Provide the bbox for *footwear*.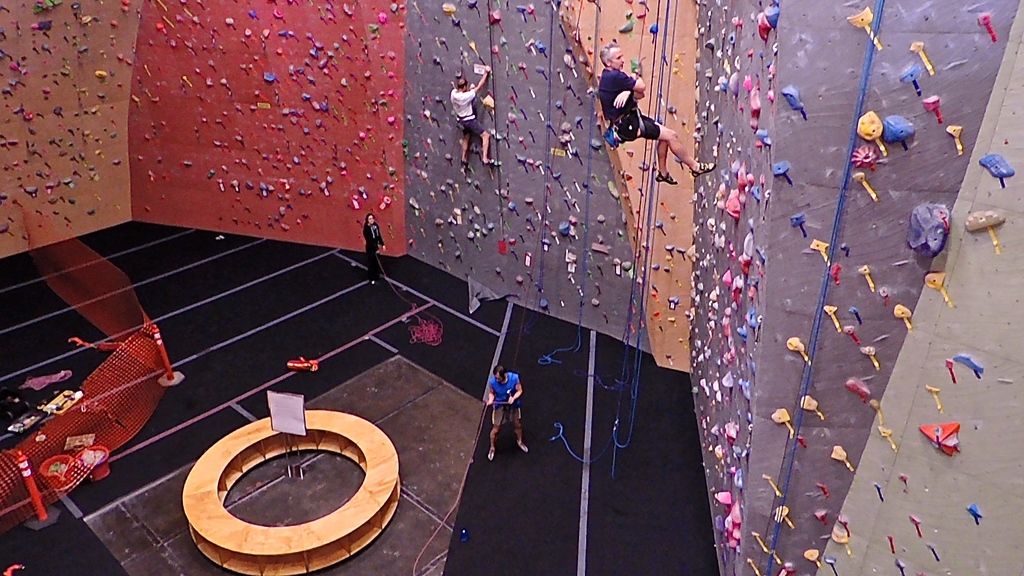
detection(488, 451, 493, 461).
